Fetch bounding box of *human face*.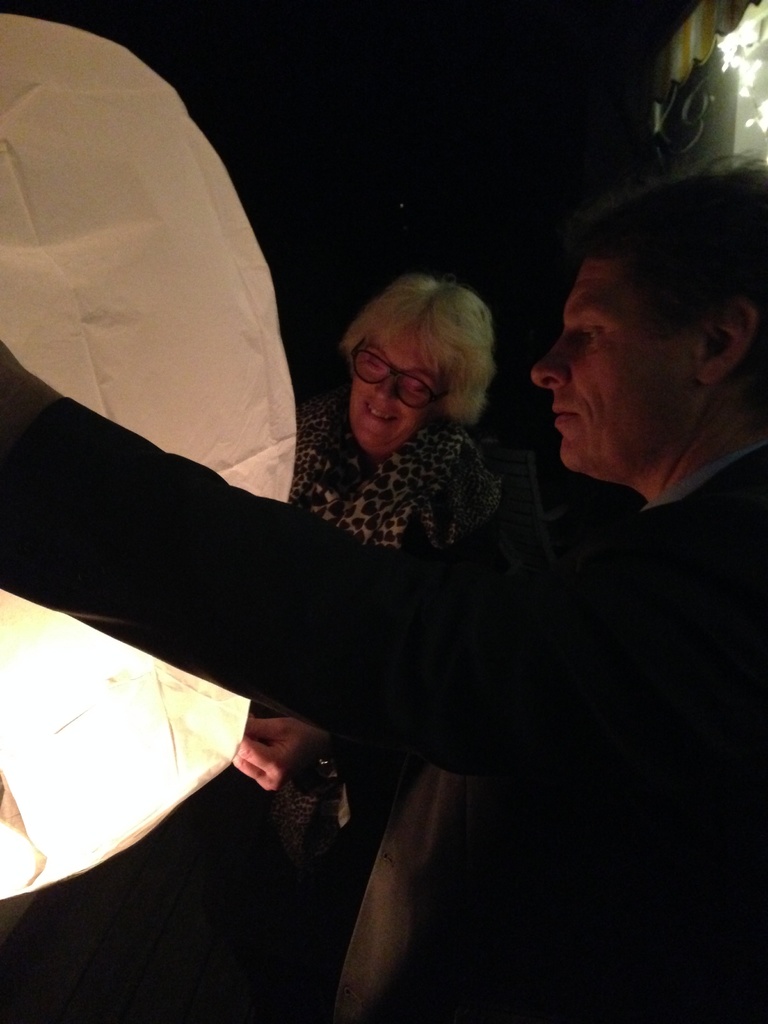
Bbox: 533/262/678/491.
